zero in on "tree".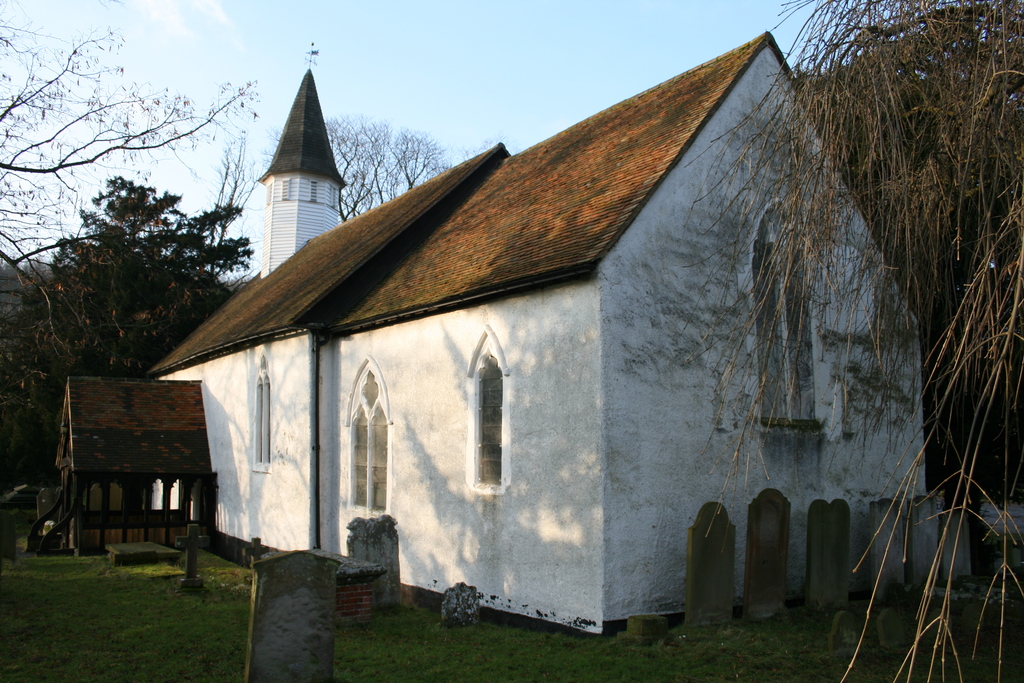
Zeroed in: [left=10, top=176, right=258, bottom=386].
